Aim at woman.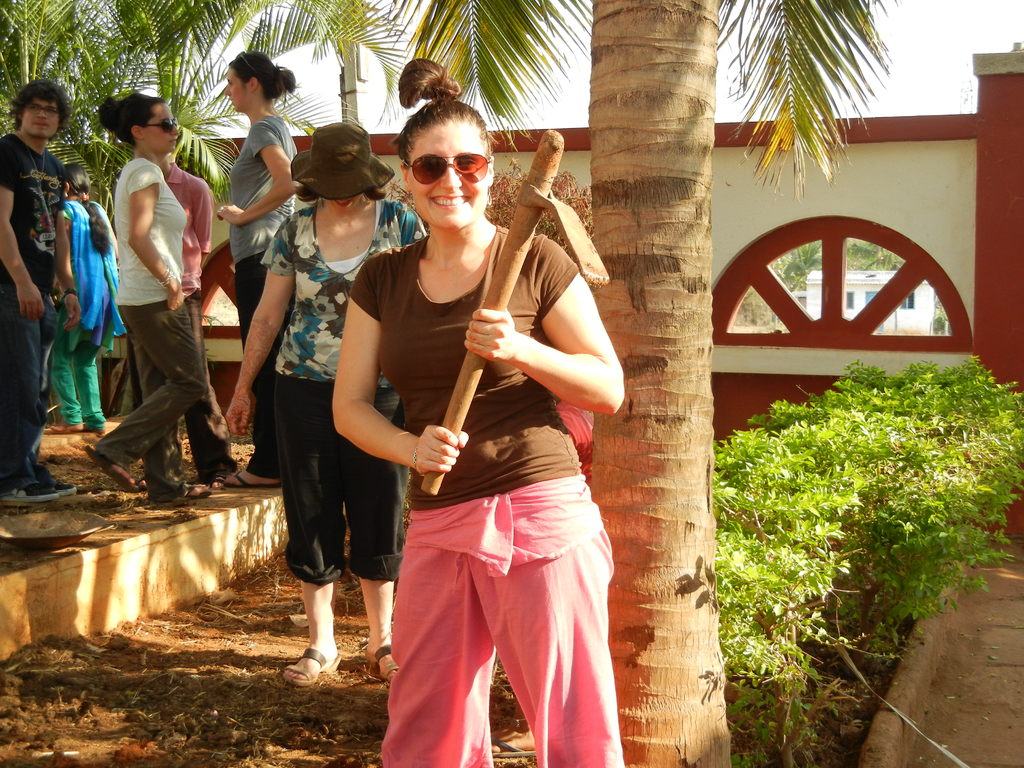
Aimed at (x1=221, y1=116, x2=426, y2=689).
